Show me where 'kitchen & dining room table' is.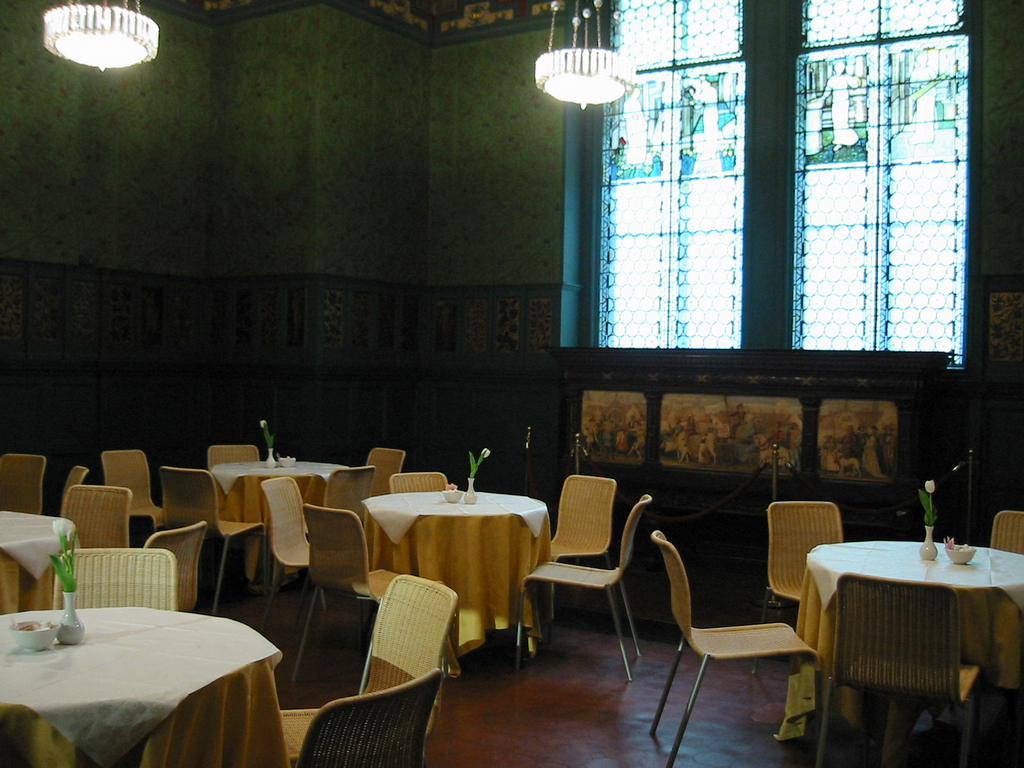
'kitchen & dining room table' is at bbox(0, 552, 286, 757).
